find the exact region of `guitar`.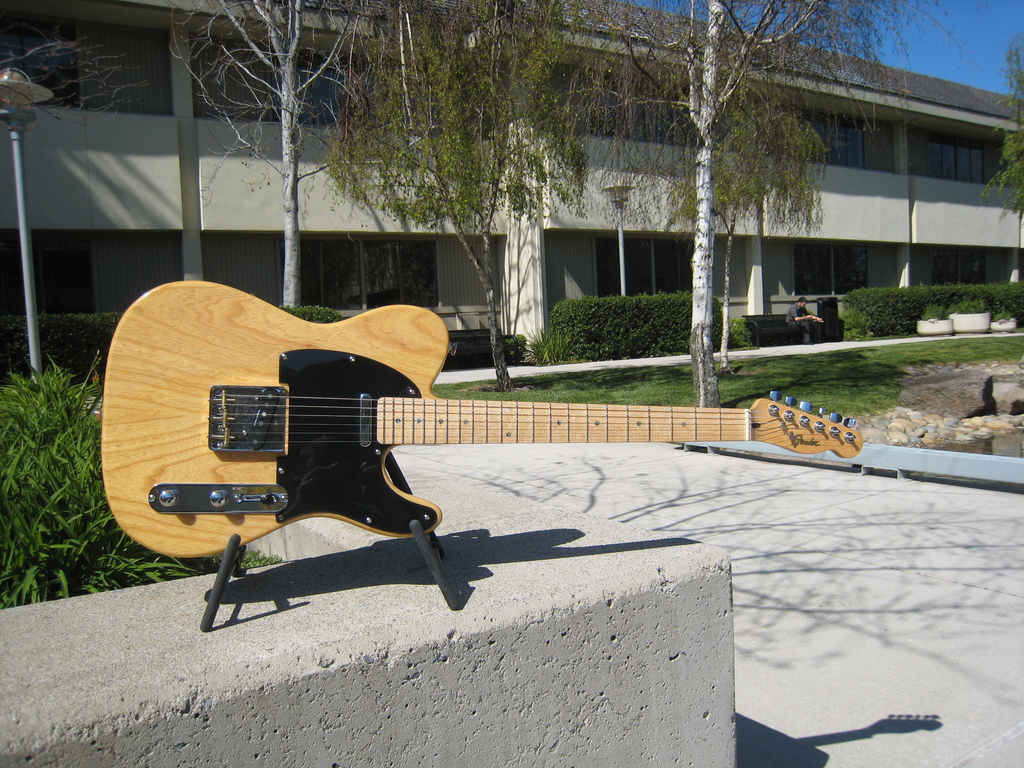
Exact region: rect(99, 278, 863, 561).
